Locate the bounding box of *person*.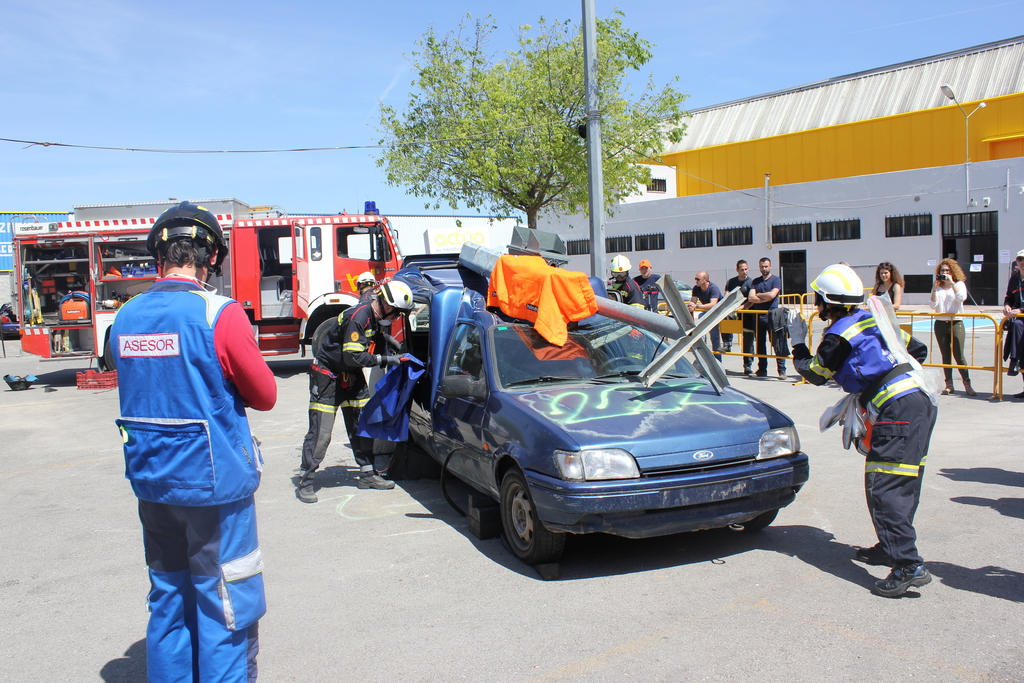
Bounding box: (928, 258, 974, 394).
